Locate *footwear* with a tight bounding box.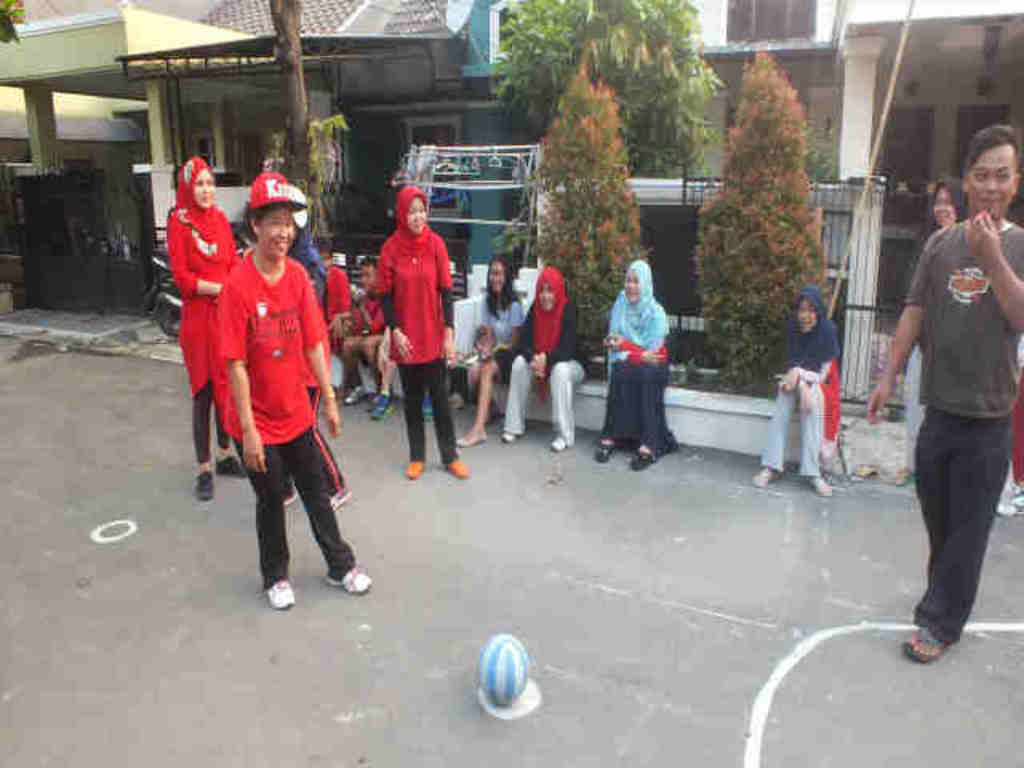
[x1=632, y1=446, x2=653, y2=467].
